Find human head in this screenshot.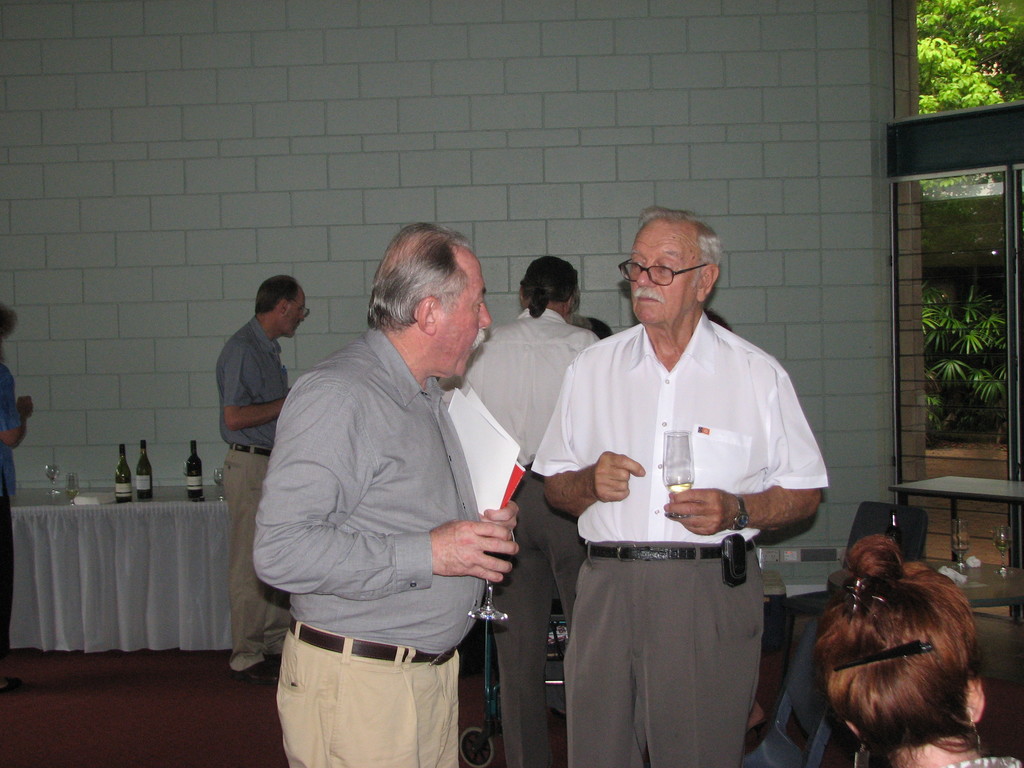
The bounding box for human head is select_region(776, 558, 988, 765).
